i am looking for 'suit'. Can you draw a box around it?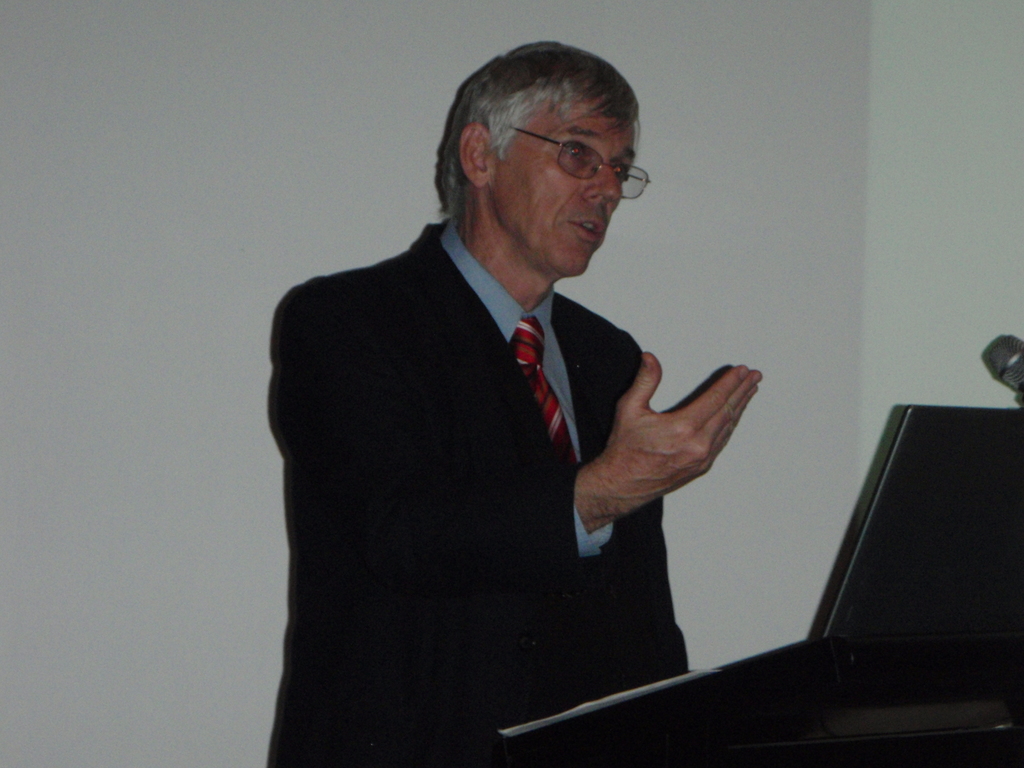
Sure, the bounding box is {"left": 260, "top": 81, "right": 749, "bottom": 742}.
